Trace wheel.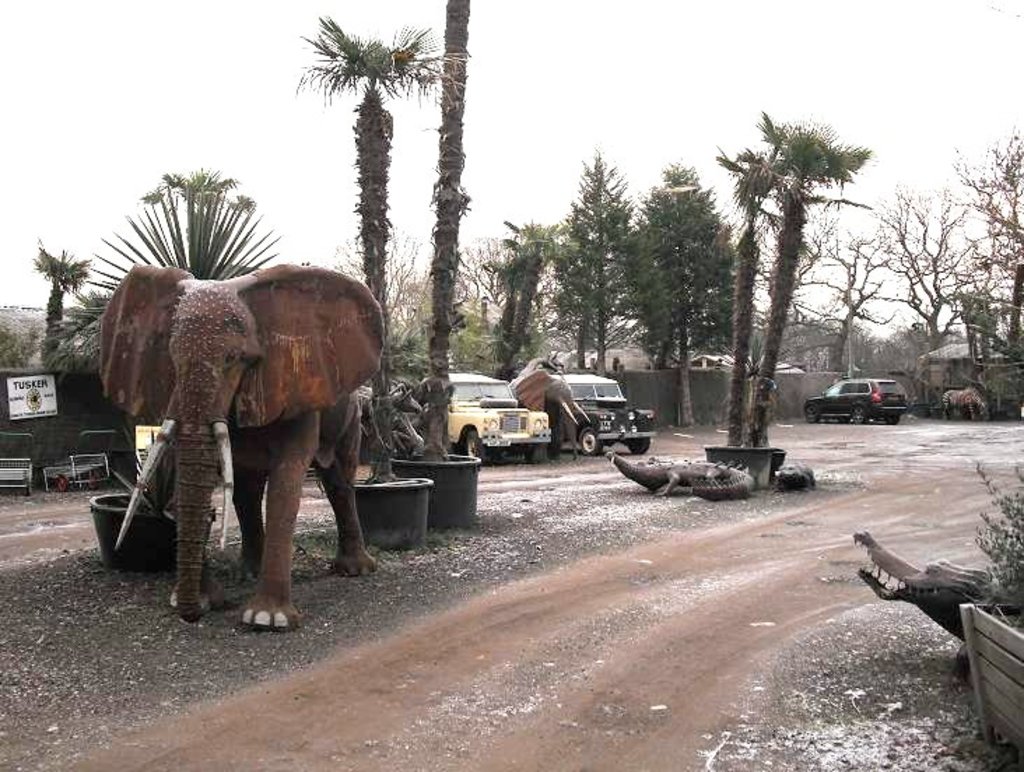
Traced to crop(625, 439, 650, 456).
